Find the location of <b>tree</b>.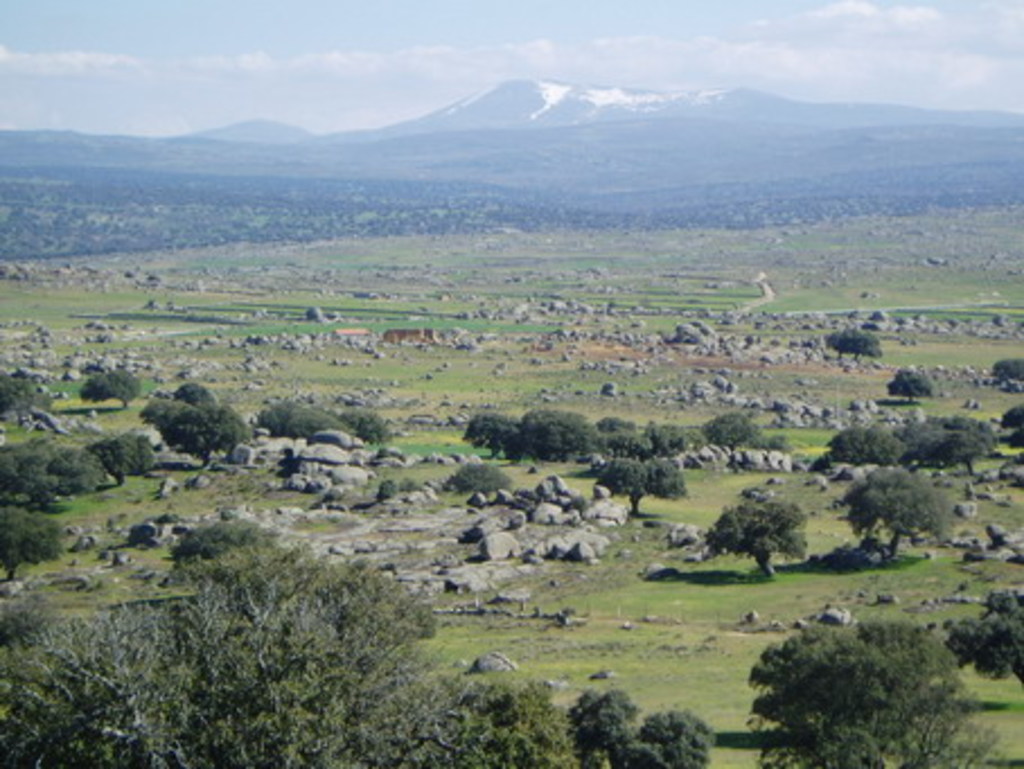
Location: x1=0 y1=521 x2=548 y2=767.
